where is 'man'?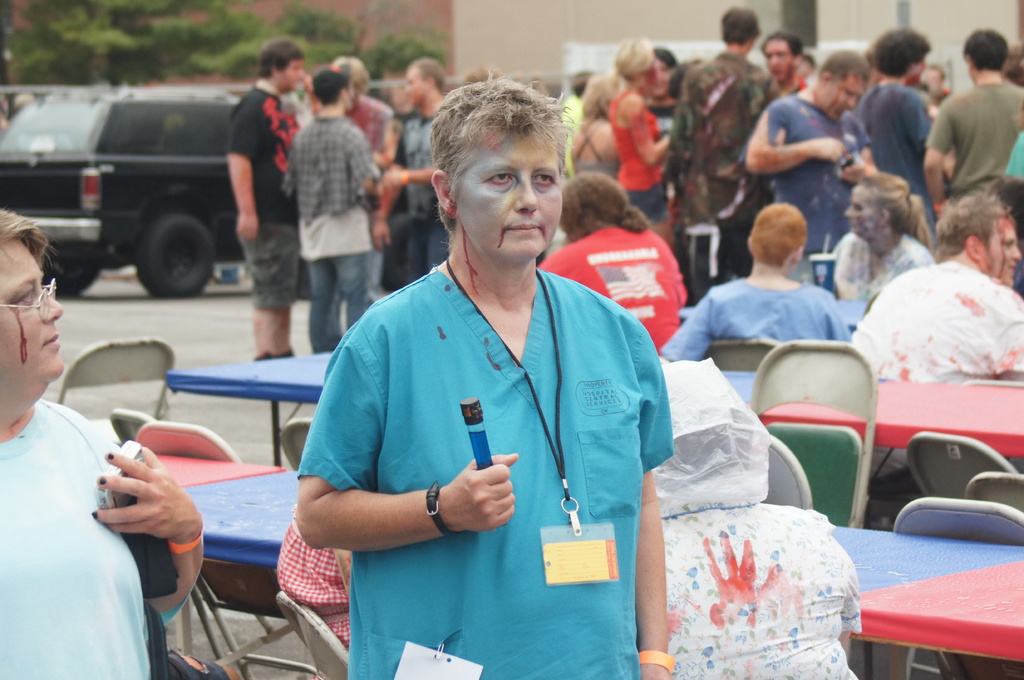
<region>385, 56, 464, 289</region>.
